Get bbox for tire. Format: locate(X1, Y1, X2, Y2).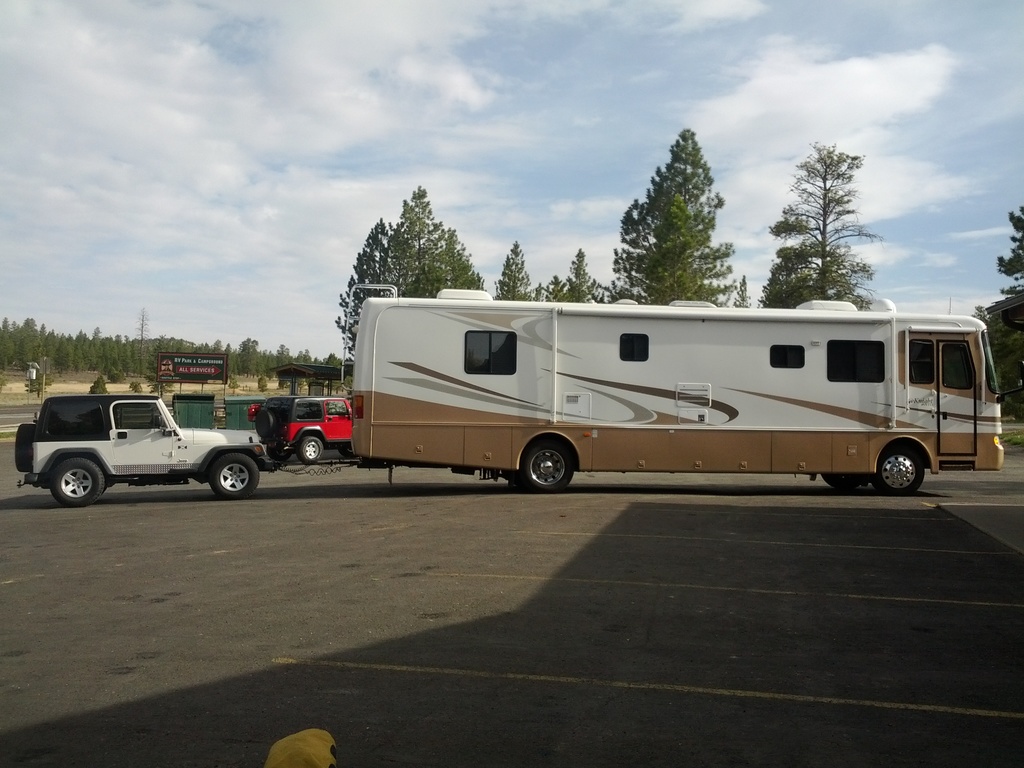
locate(520, 440, 573, 493).
